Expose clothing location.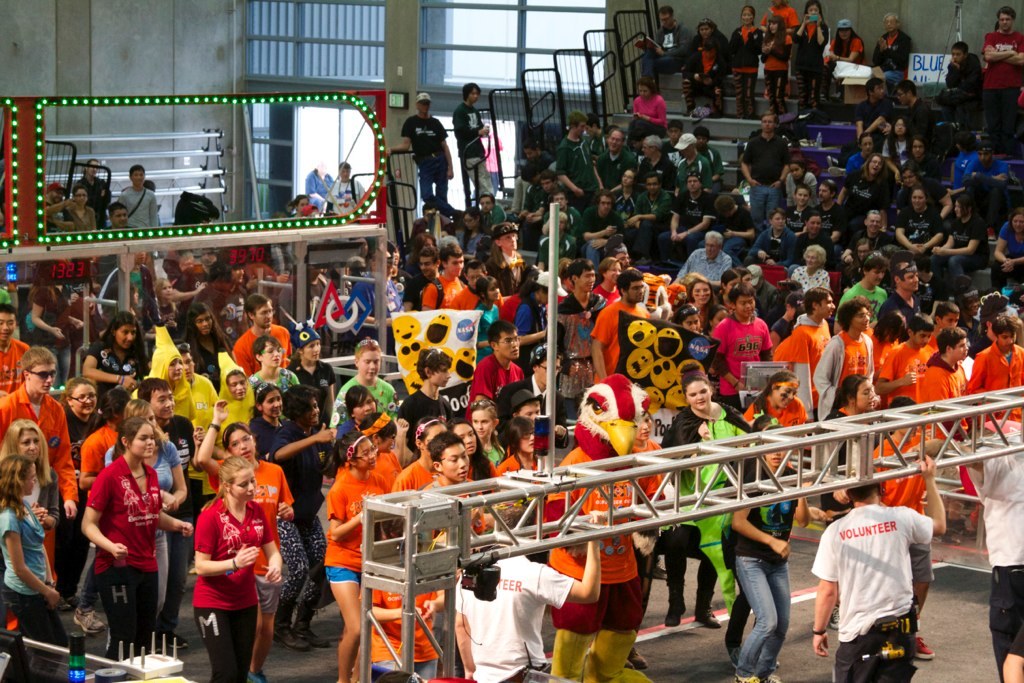
Exposed at <bbox>731, 474, 811, 663</bbox>.
